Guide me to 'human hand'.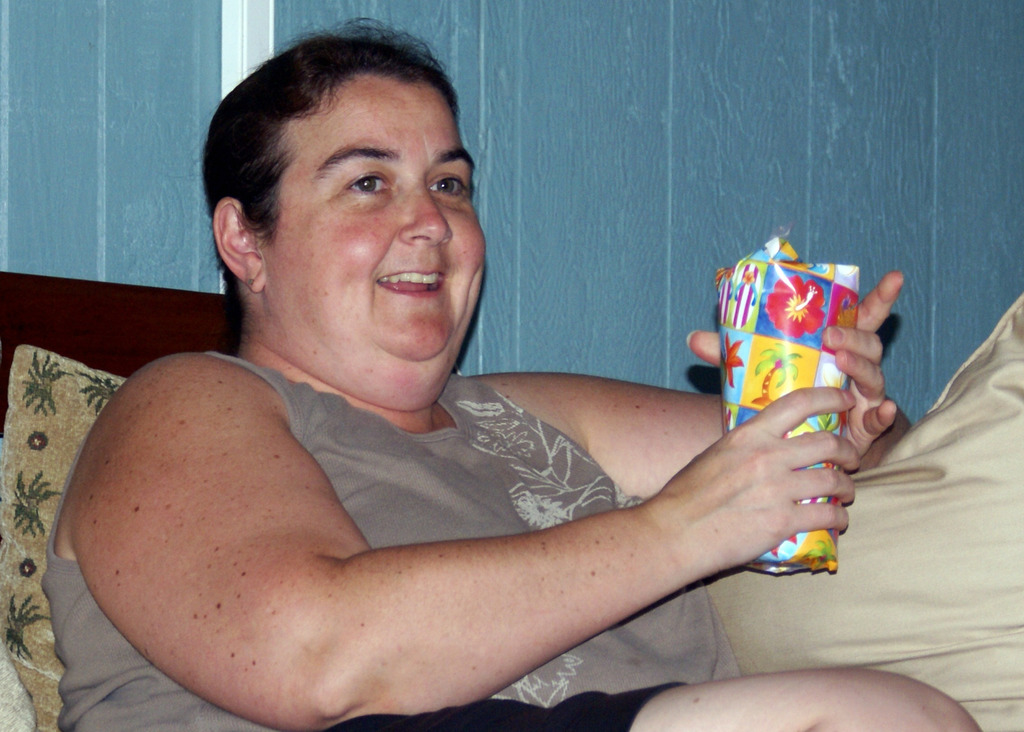
Guidance: [687,269,899,463].
